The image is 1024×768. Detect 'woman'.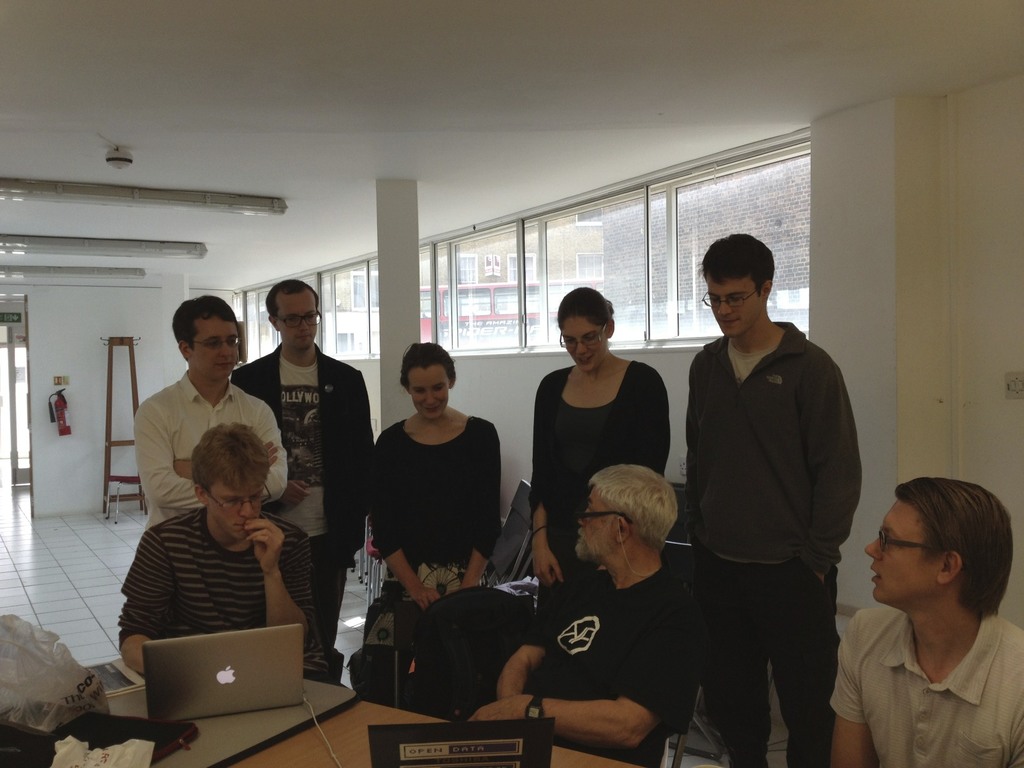
Detection: pyautogui.locateOnScreen(520, 303, 673, 549).
